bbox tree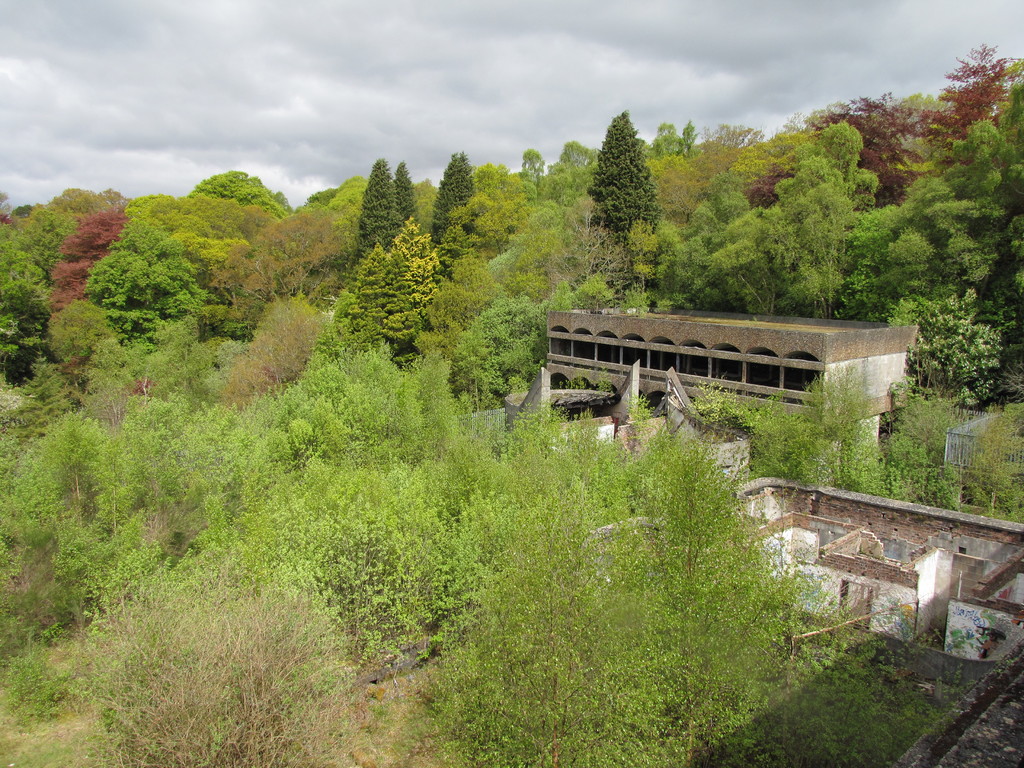
<box>431,145,479,246</box>
